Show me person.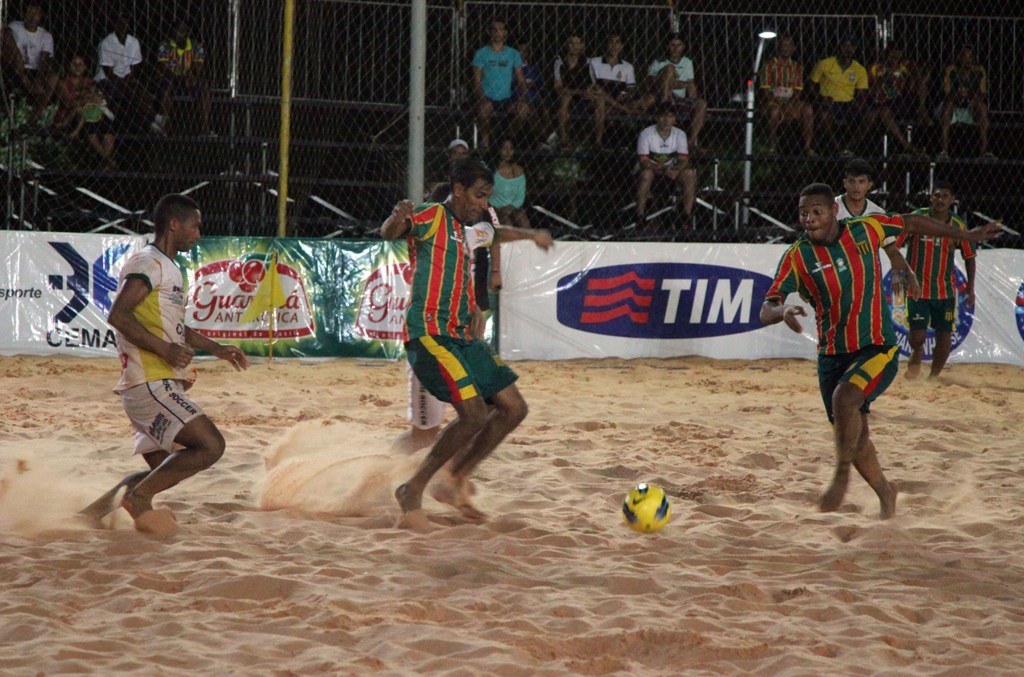
person is here: rect(548, 31, 610, 153).
